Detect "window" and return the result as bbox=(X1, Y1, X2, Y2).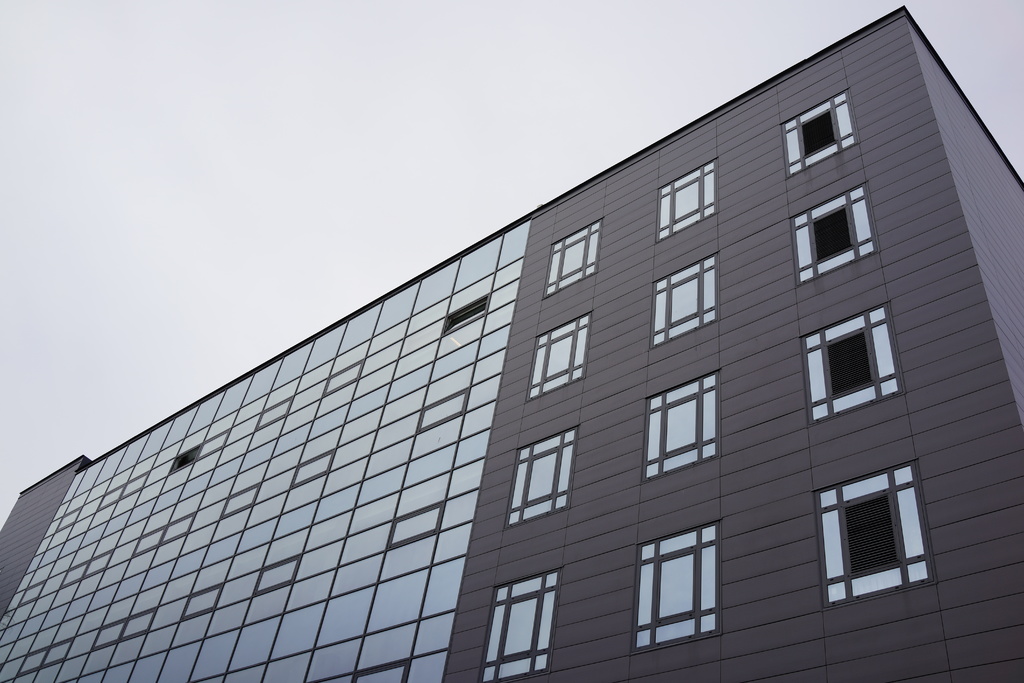
bbox=(803, 318, 899, 409).
